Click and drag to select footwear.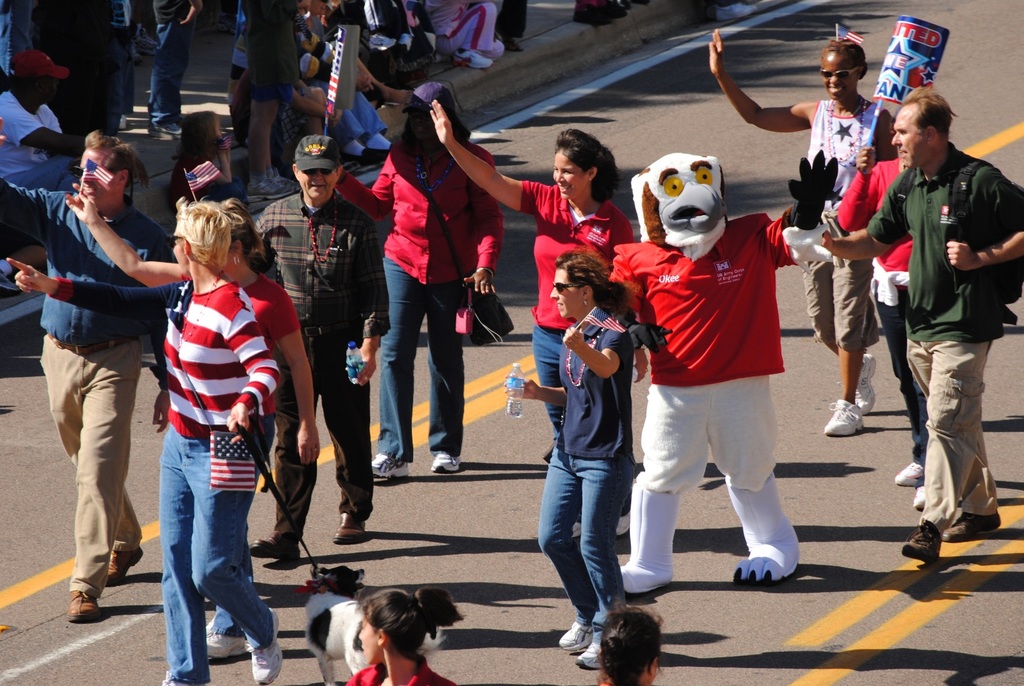
Selection: crop(243, 607, 282, 685).
